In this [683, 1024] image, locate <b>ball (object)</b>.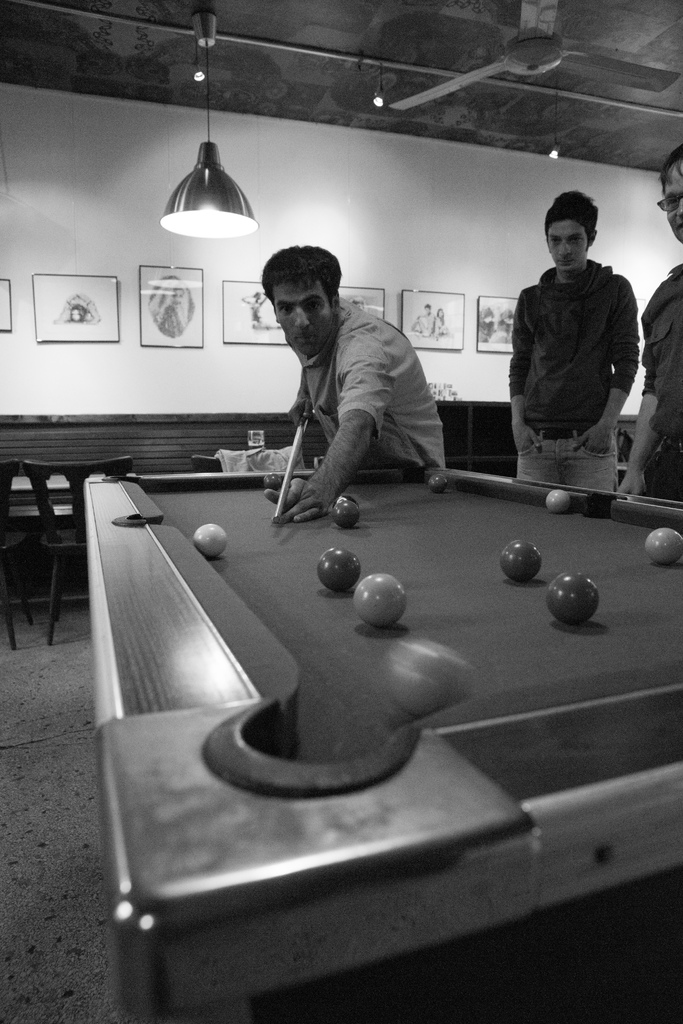
Bounding box: pyautogui.locateOnScreen(355, 572, 406, 626).
